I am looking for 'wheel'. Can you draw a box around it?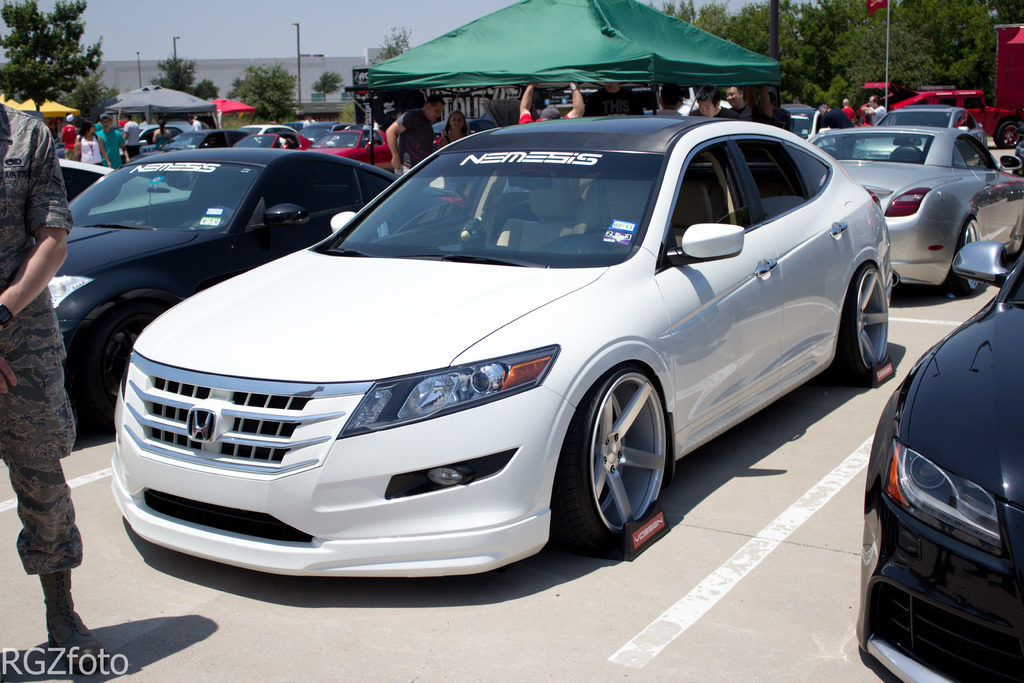
Sure, the bounding box is box=[72, 292, 173, 441].
